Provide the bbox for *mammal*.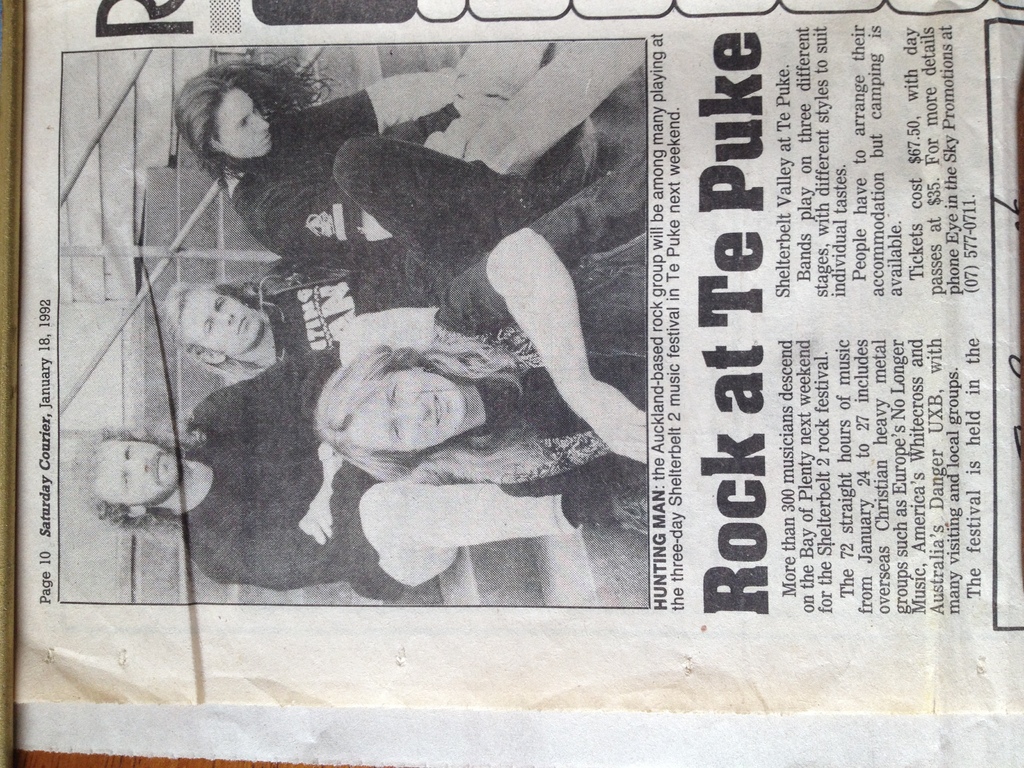
detection(309, 227, 657, 498).
